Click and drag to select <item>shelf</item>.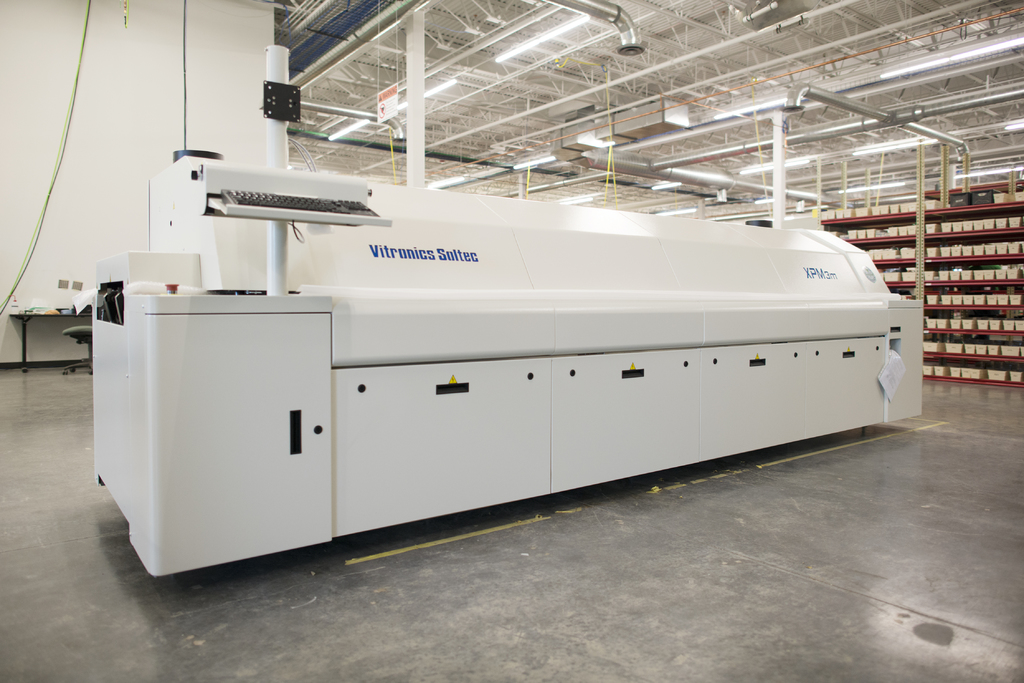
Selection: (left=871, top=262, right=918, bottom=289).
